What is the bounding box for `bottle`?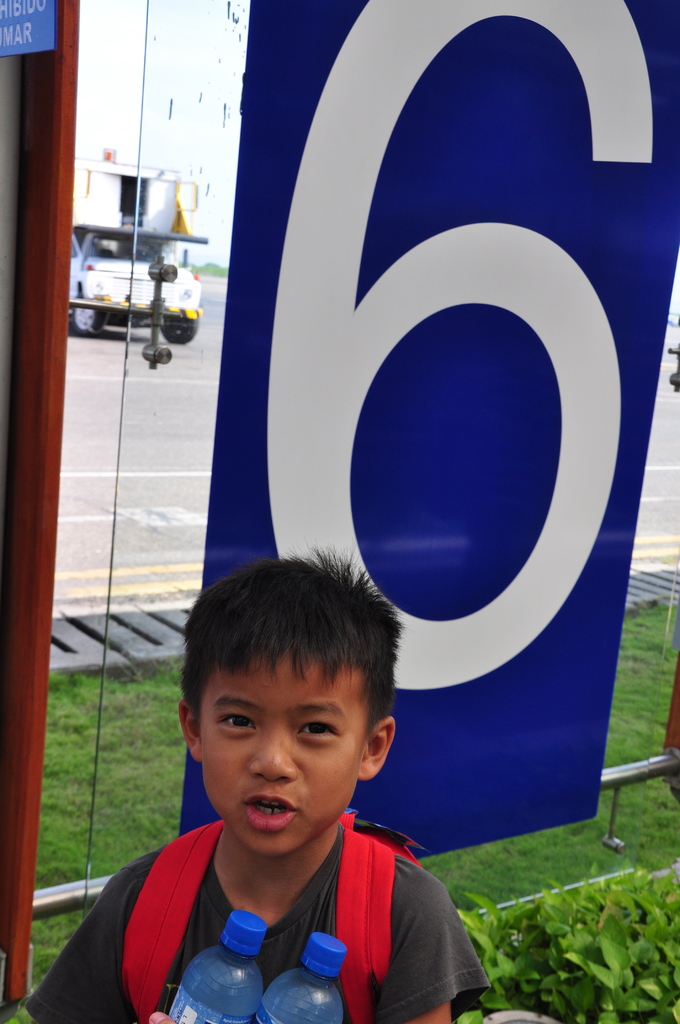
[247, 929, 348, 1023].
